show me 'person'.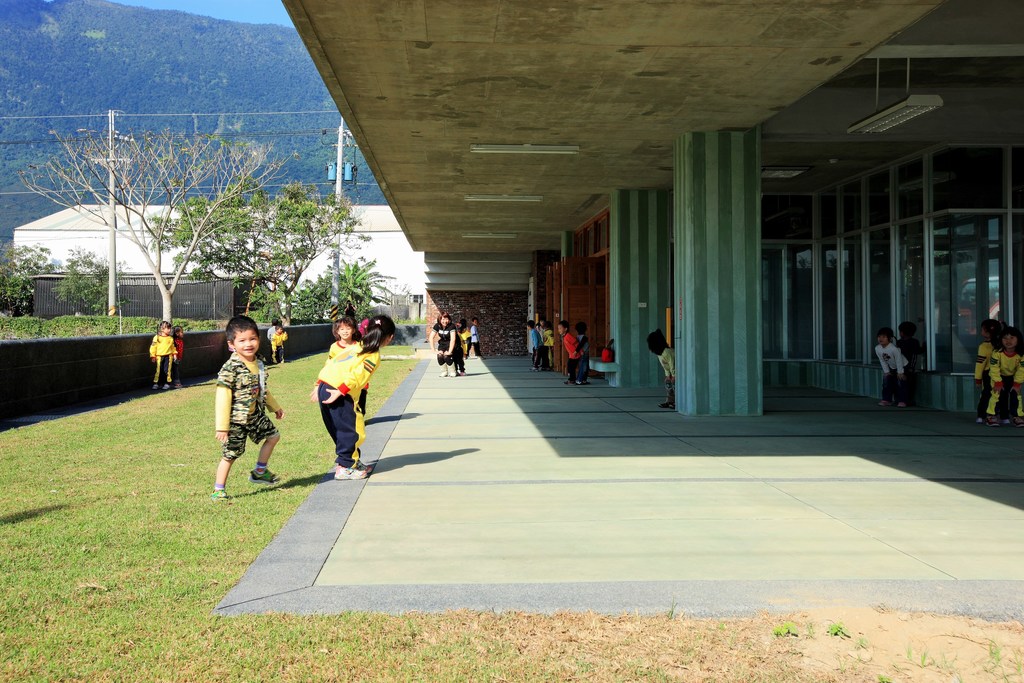
'person' is here: [173, 325, 179, 356].
